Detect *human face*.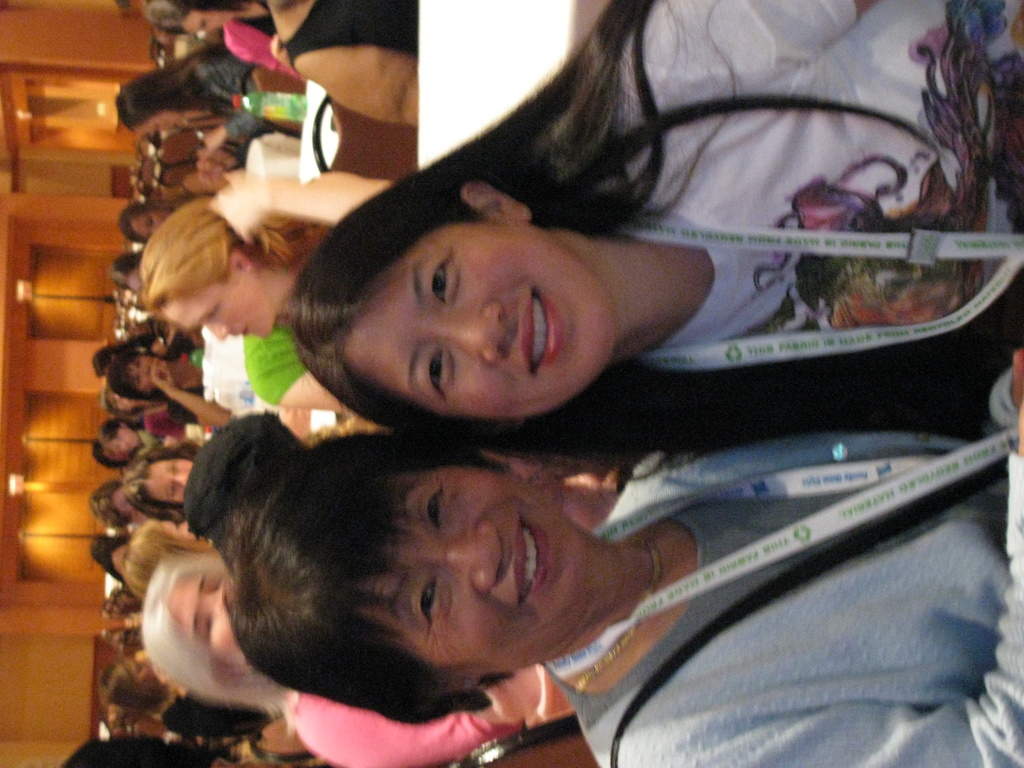
Detected at pyautogui.locateOnScreen(128, 354, 169, 389).
